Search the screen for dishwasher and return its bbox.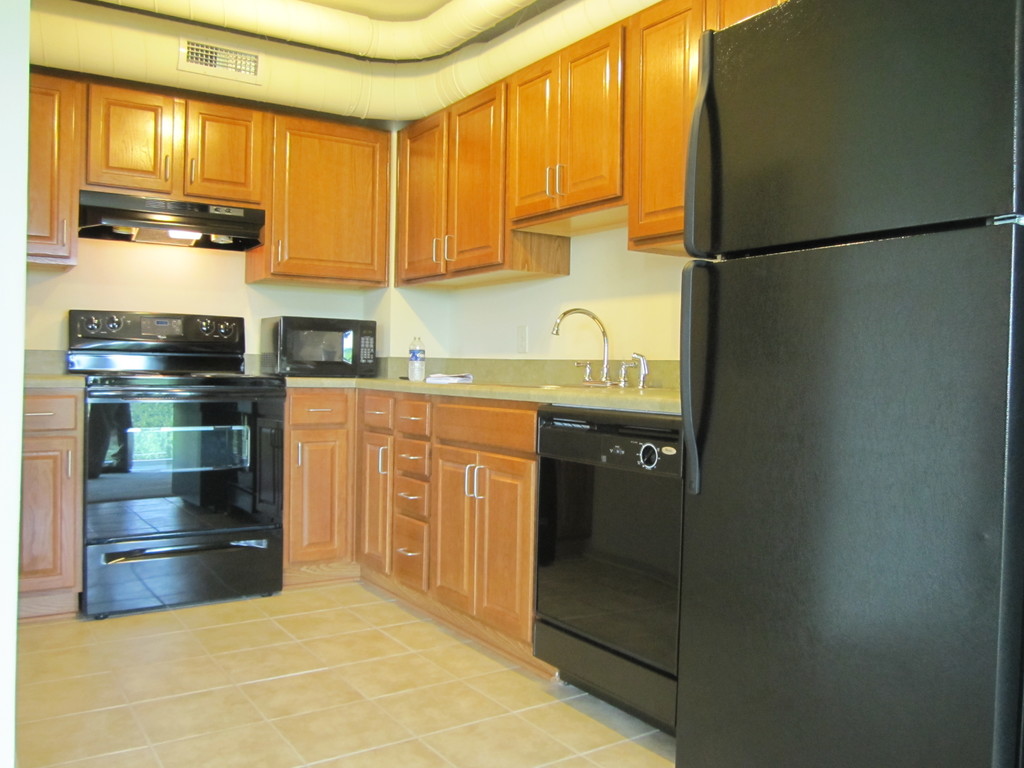
Found: select_region(548, 404, 677, 723).
